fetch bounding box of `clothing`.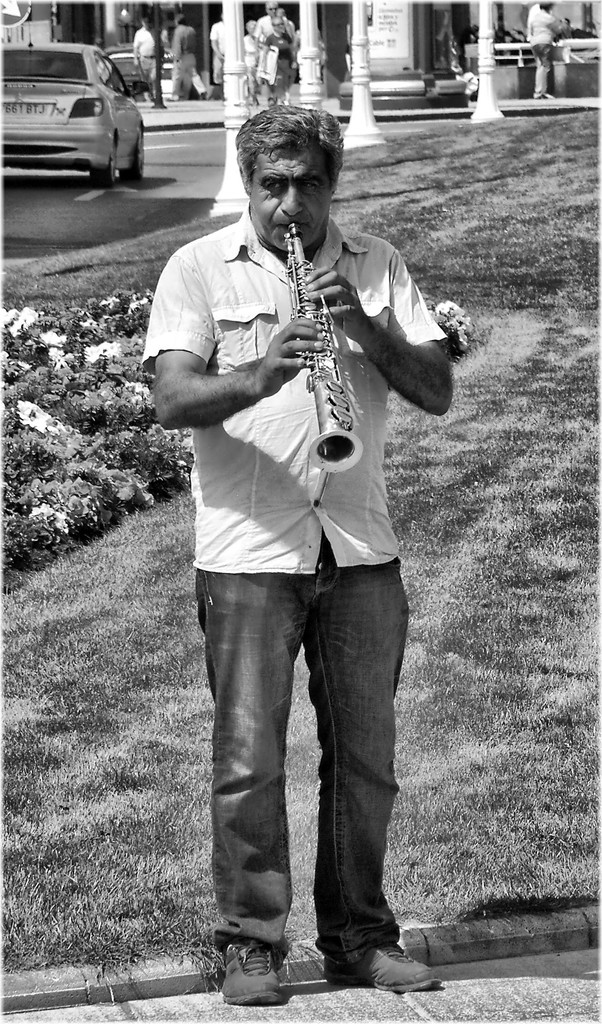
Bbox: <box>287,17,296,83</box>.
